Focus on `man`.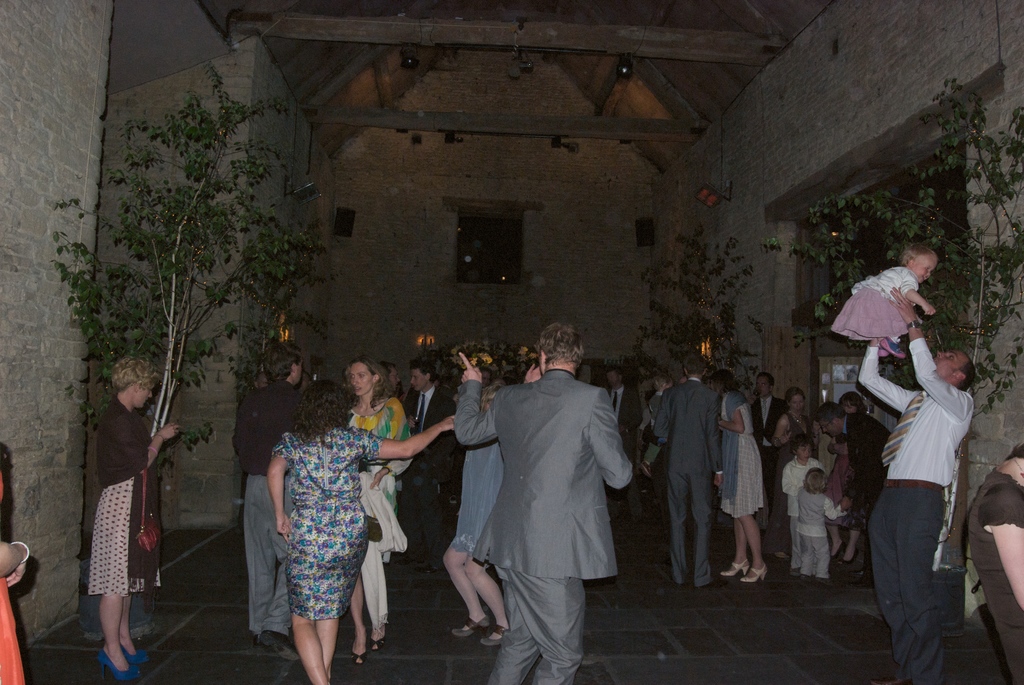
Focused at select_region(406, 361, 454, 572).
